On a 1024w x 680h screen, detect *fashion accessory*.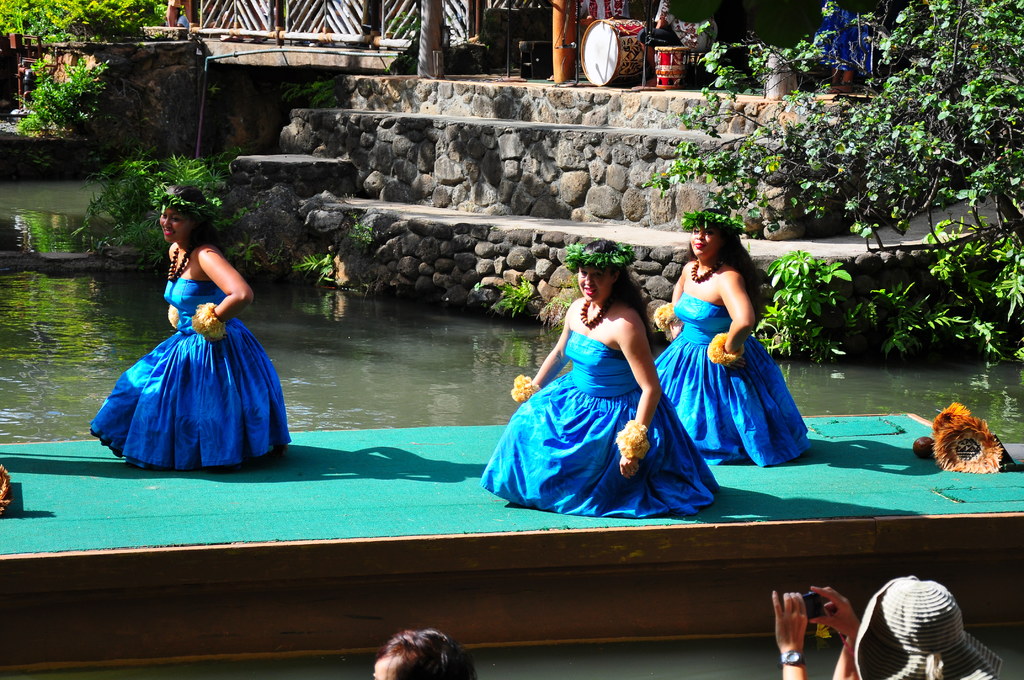
pyautogui.locateOnScreen(166, 249, 194, 282).
